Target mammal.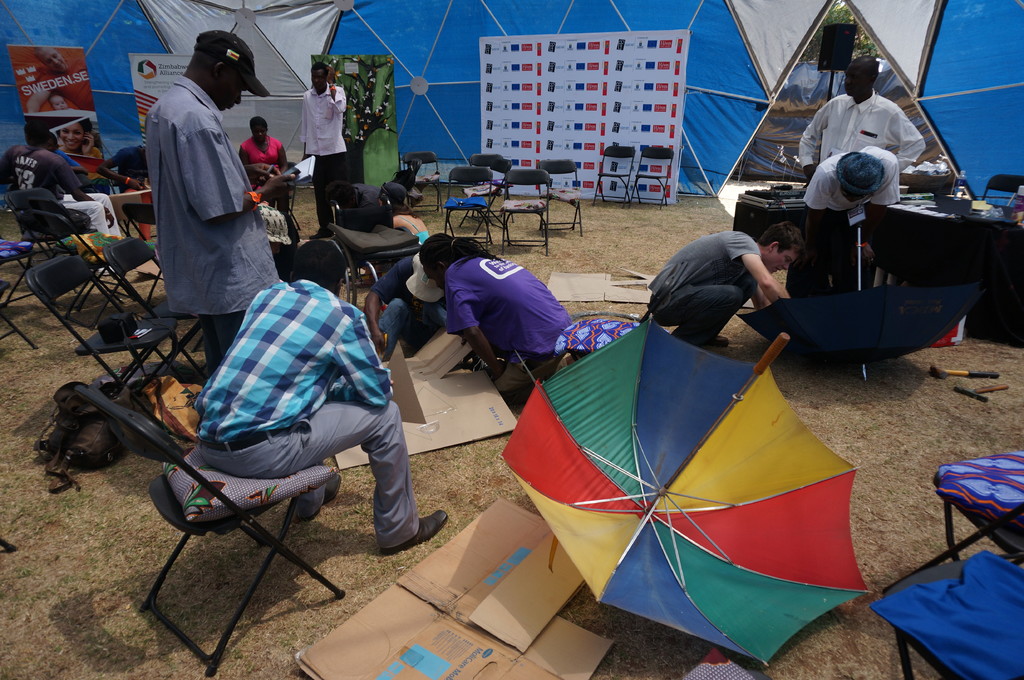
Target region: detection(650, 214, 817, 342).
